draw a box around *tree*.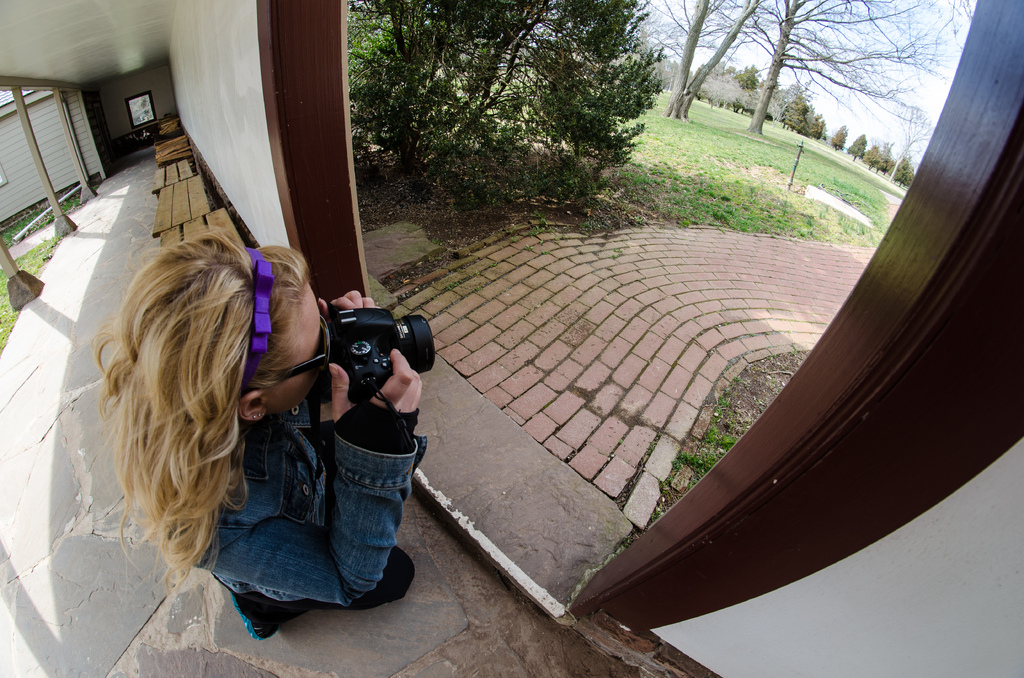
<bbox>829, 125, 847, 152</bbox>.
